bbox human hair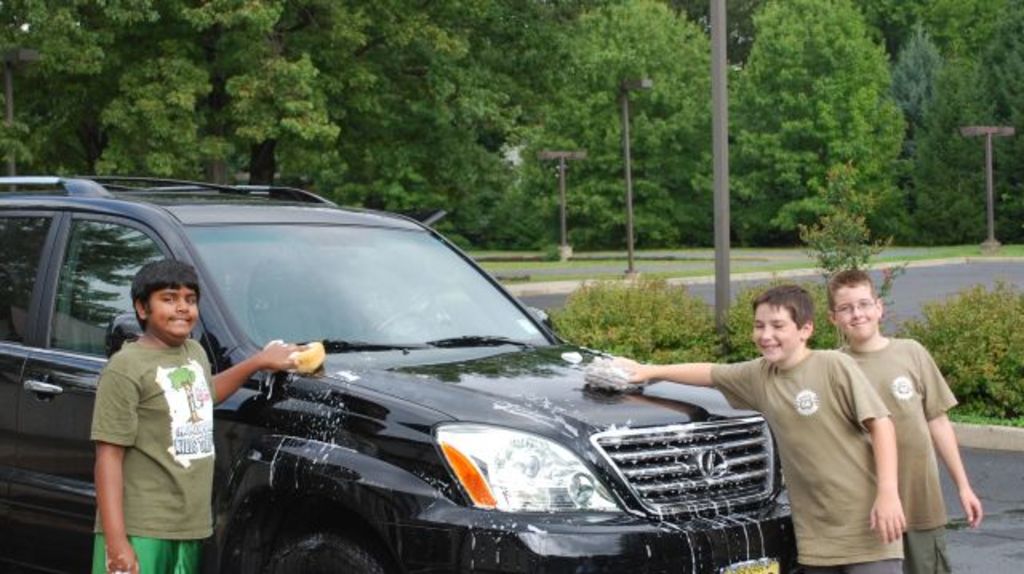
<bbox>829, 269, 875, 310</bbox>
